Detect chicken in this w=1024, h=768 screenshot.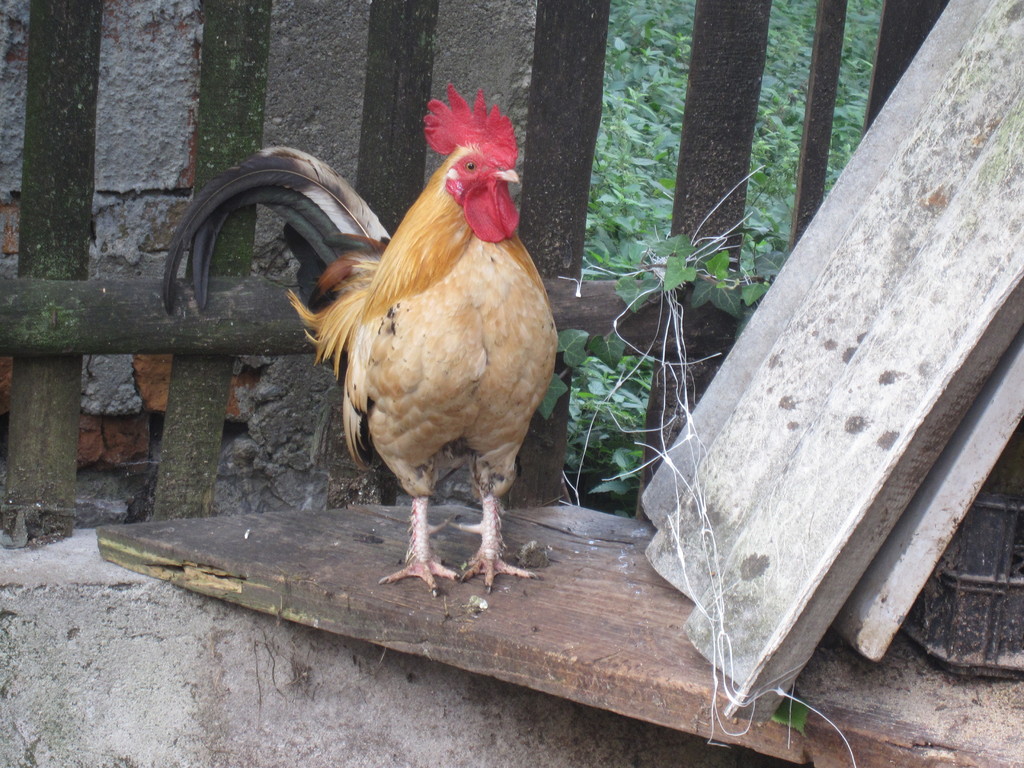
Detection: 153,68,551,593.
